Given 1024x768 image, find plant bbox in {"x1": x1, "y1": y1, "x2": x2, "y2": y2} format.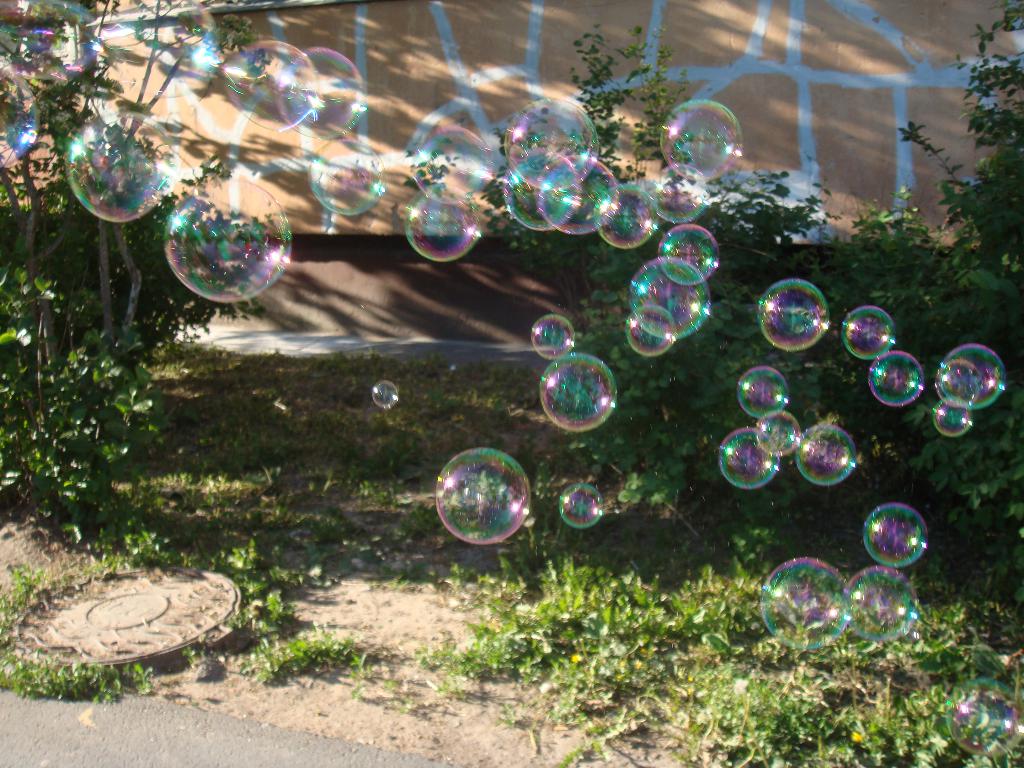
{"x1": 0, "y1": 508, "x2": 330, "y2": 715}.
